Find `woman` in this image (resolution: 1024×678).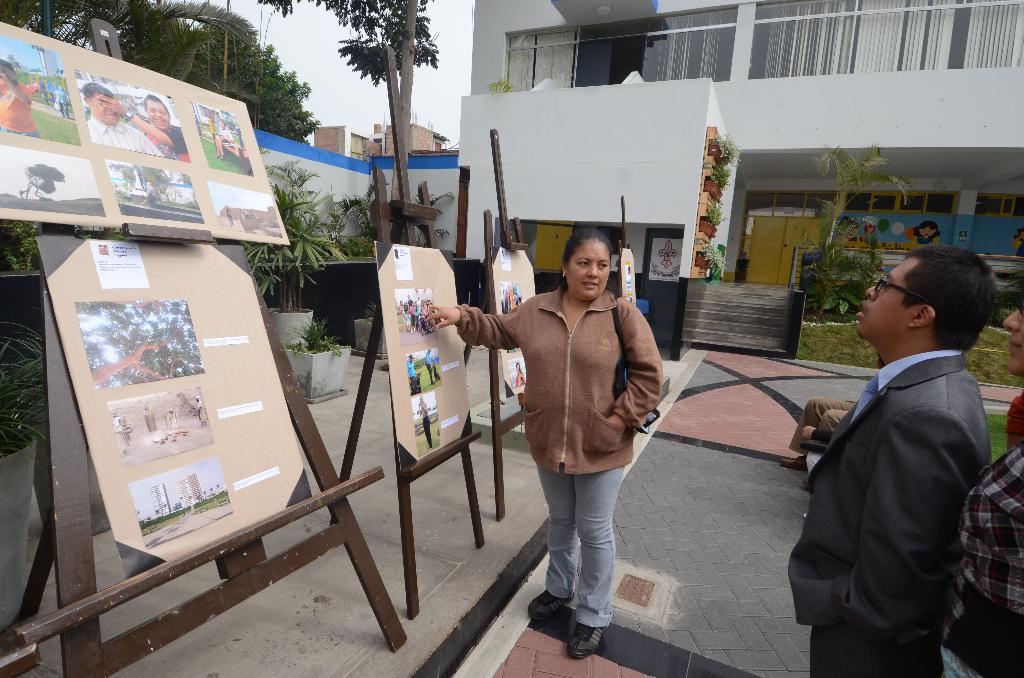
468/214/665/645.
